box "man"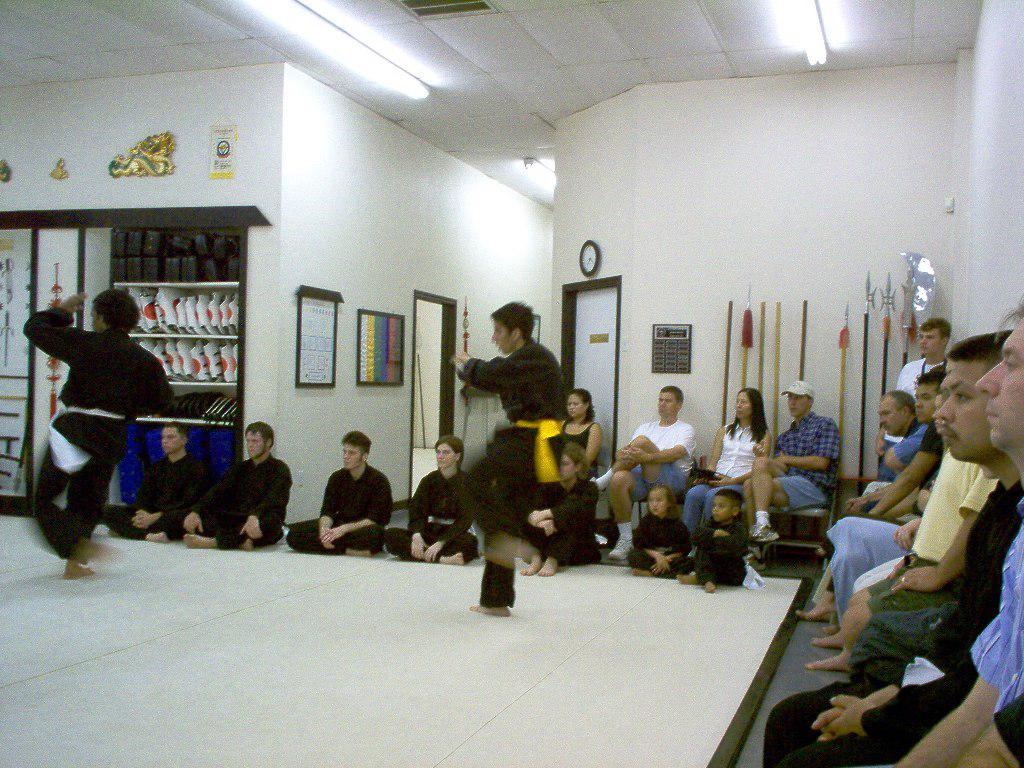
[left=805, top=362, right=949, bottom=650]
